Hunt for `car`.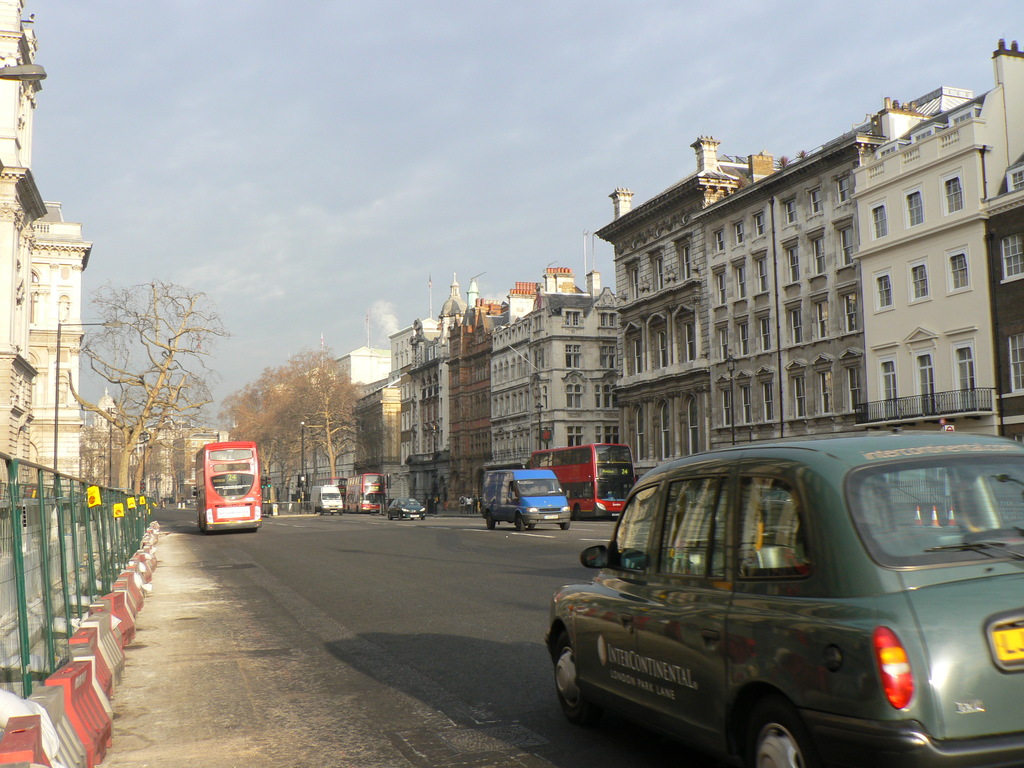
Hunted down at region(388, 500, 424, 521).
